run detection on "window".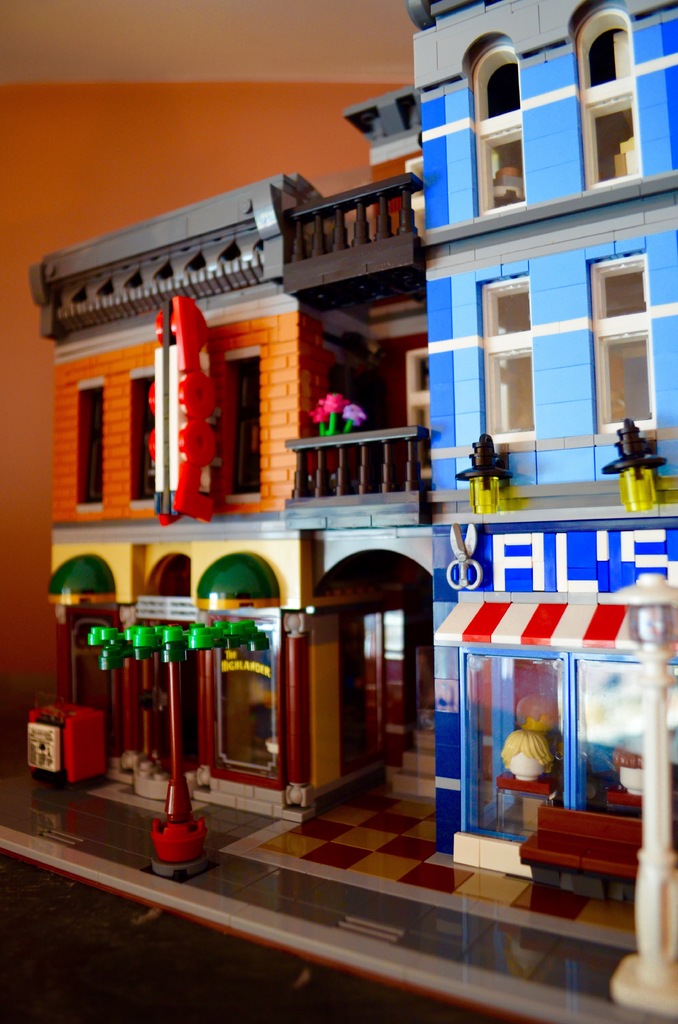
Result: [129, 377, 162, 500].
